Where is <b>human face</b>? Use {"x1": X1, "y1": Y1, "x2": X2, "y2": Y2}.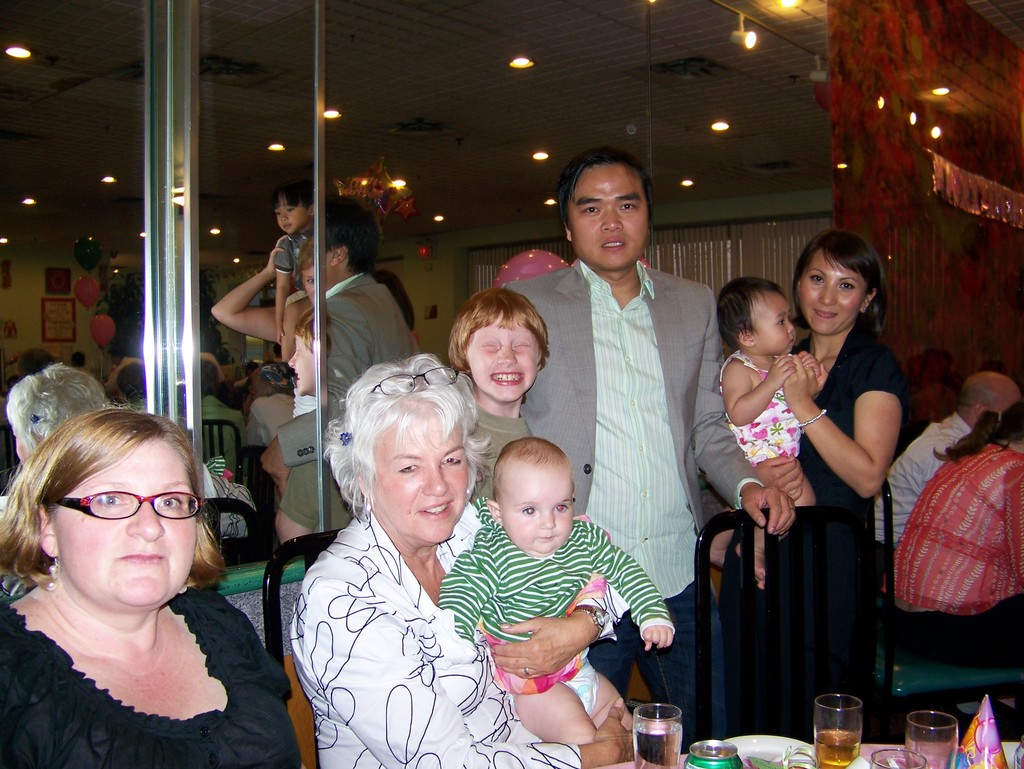
{"x1": 569, "y1": 162, "x2": 650, "y2": 269}.
